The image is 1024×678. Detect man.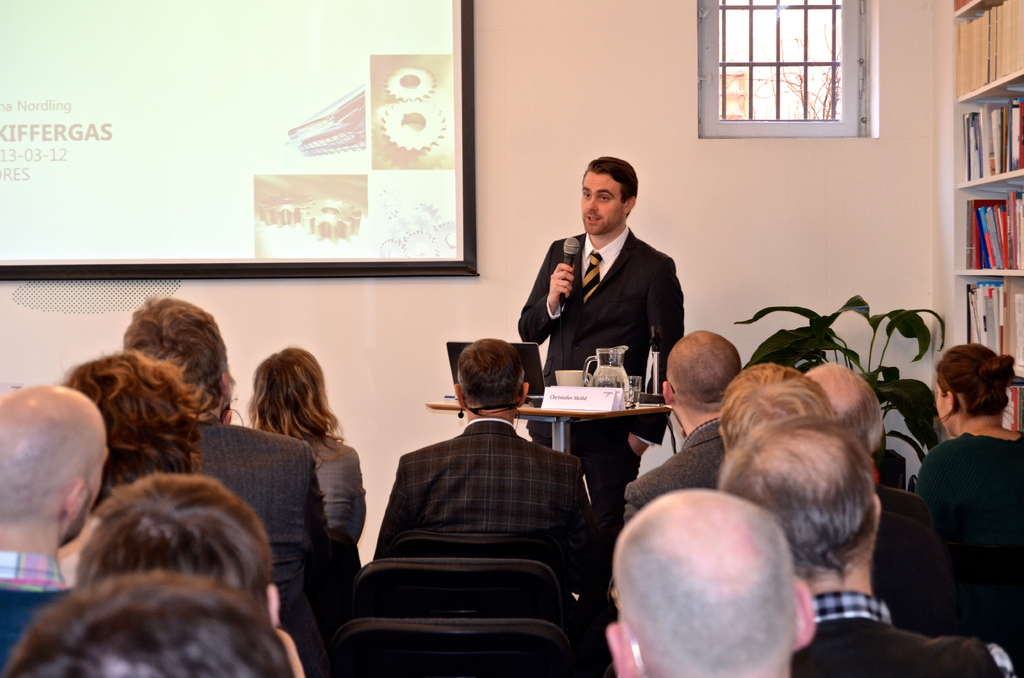
Detection: [719,408,1015,677].
